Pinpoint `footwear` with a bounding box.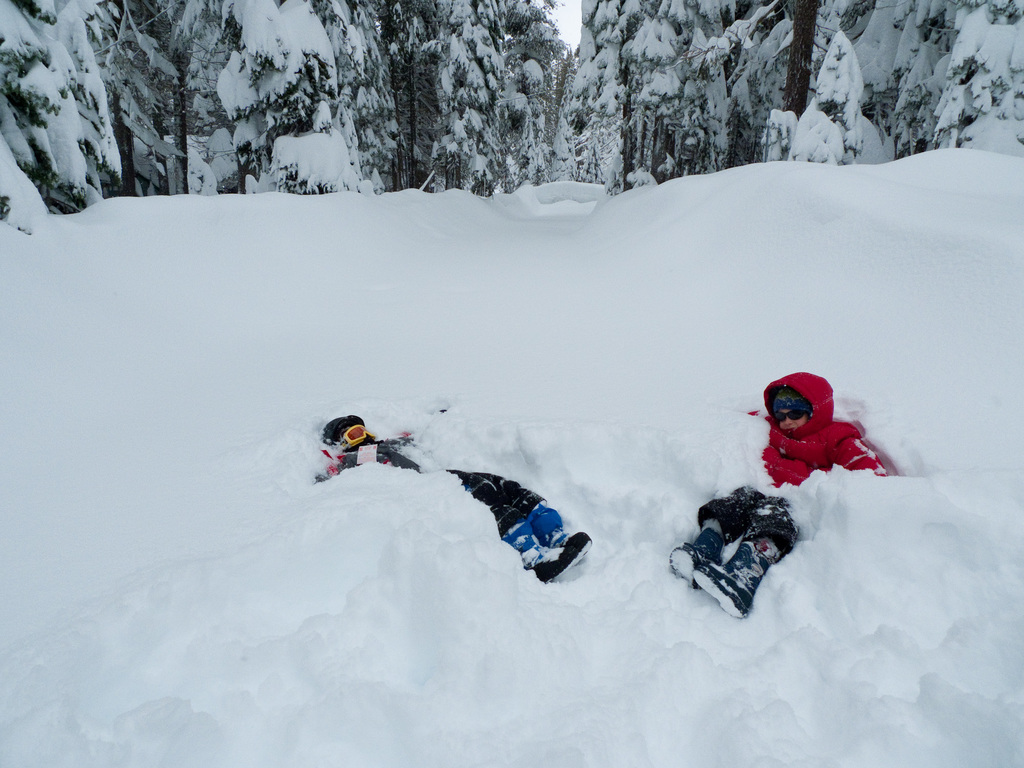
692,531,778,617.
